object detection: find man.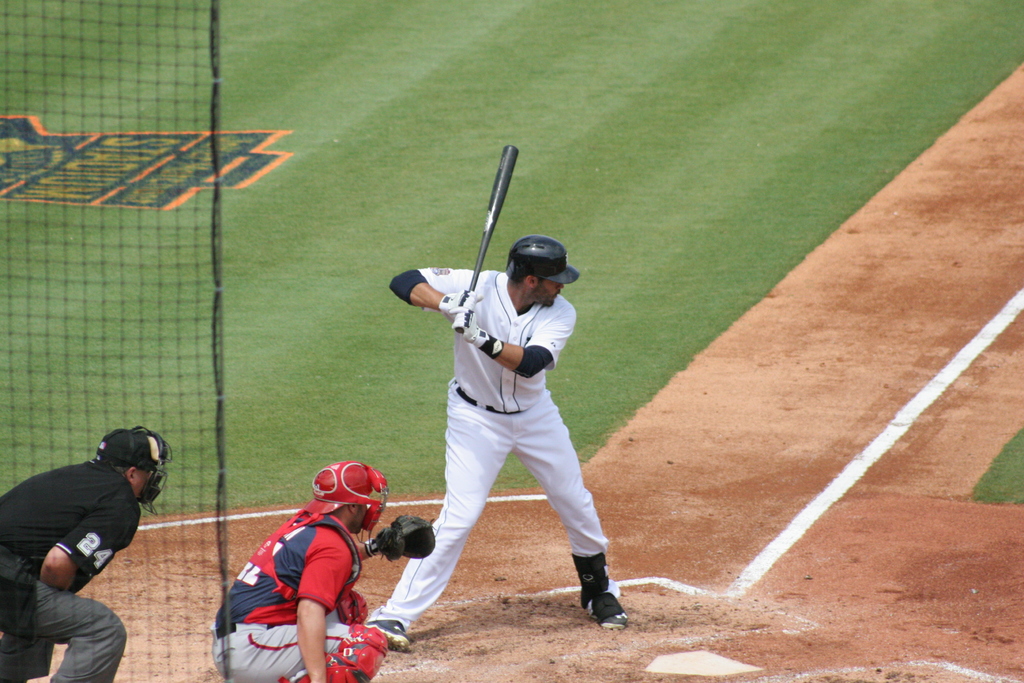
BBox(0, 418, 179, 673).
